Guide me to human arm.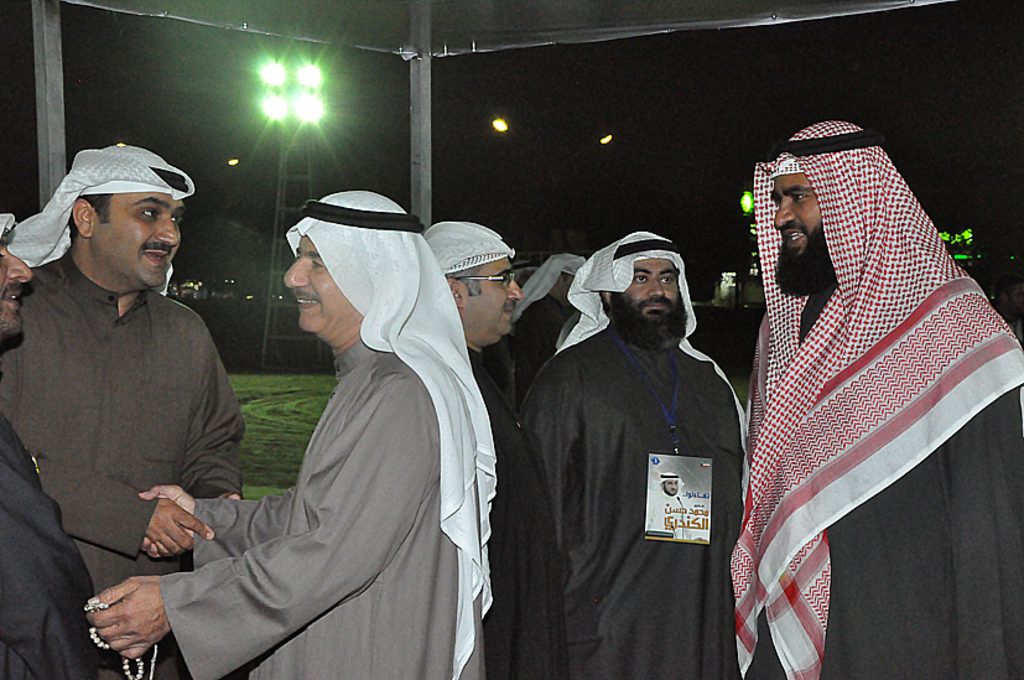
Guidance: [939, 338, 1023, 679].
